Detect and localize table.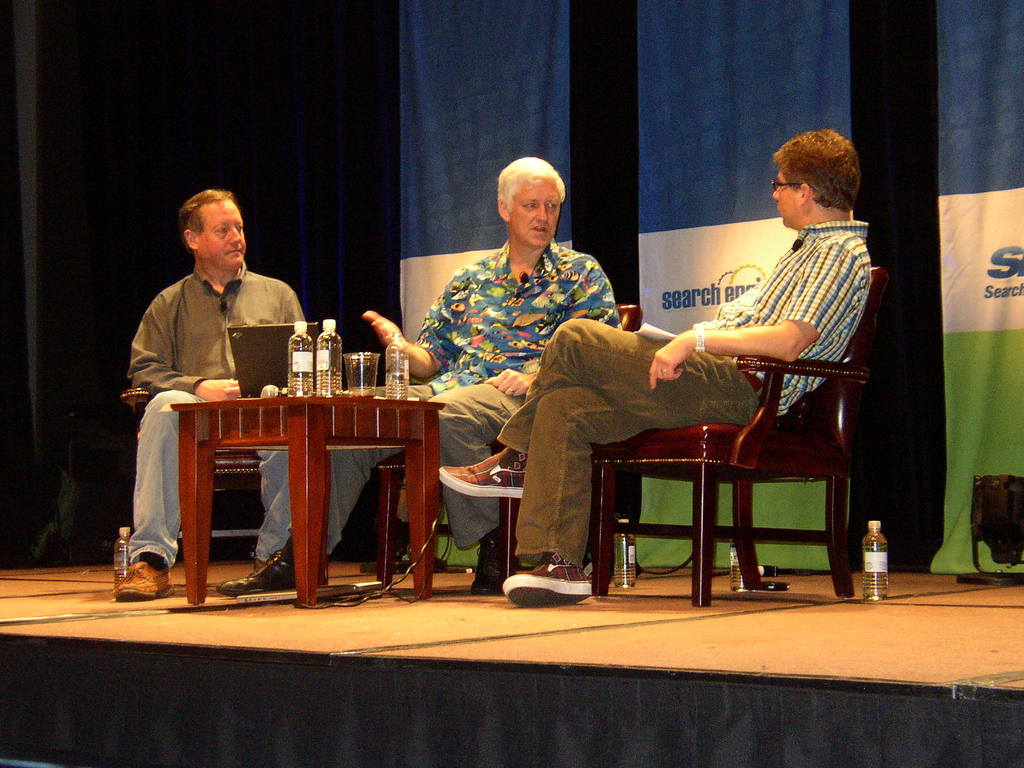
Localized at (151, 358, 467, 592).
